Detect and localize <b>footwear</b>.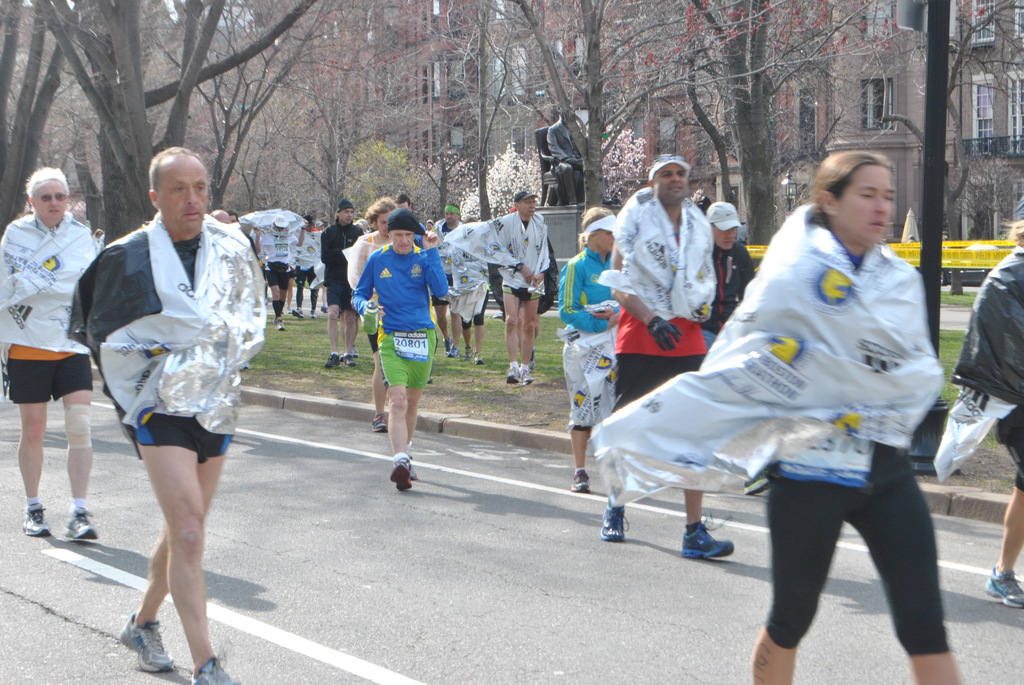
Localized at box(291, 306, 305, 320).
